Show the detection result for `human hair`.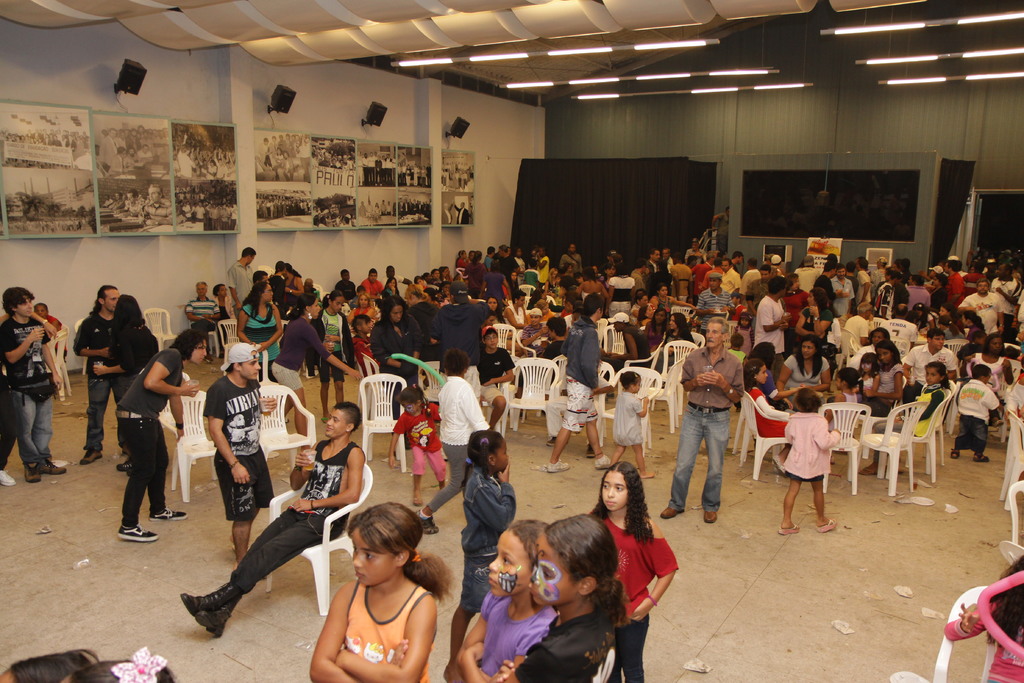
box=[241, 281, 269, 320].
